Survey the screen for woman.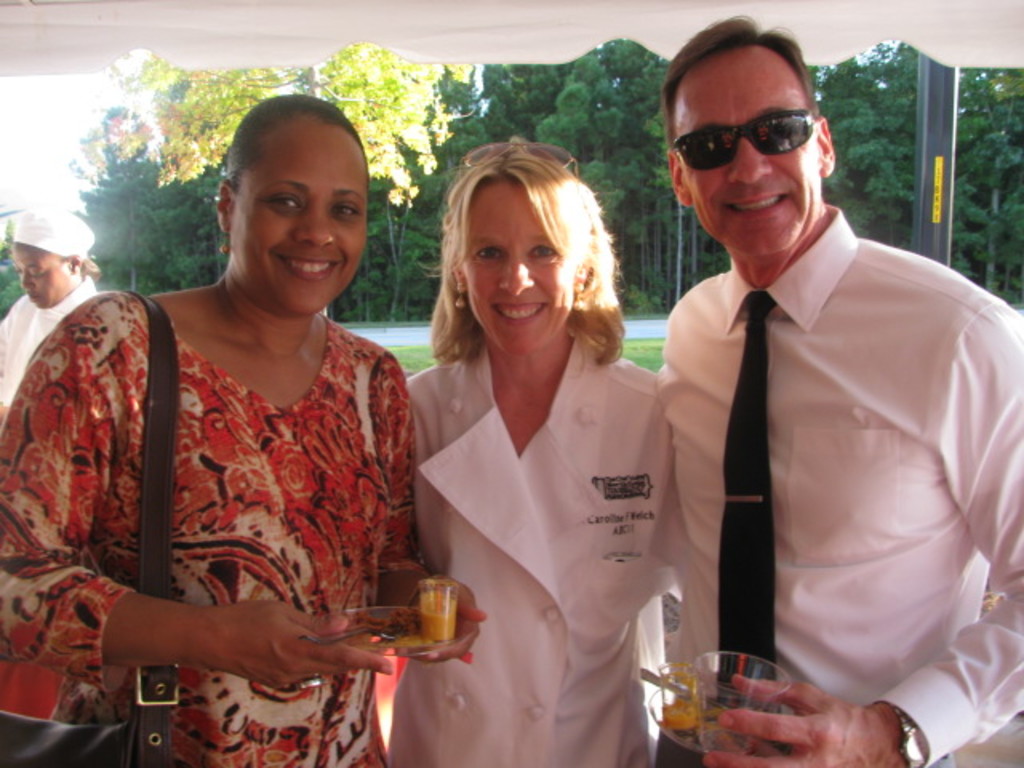
Survey found: rect(376, 139, 693, 766).
